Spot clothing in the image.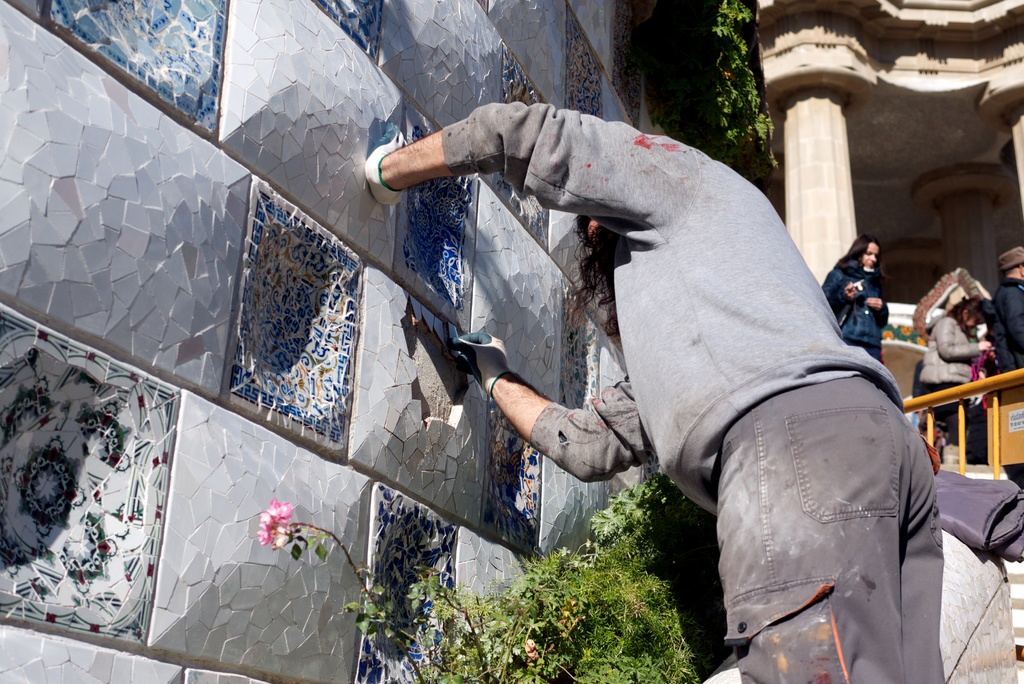
clothing found at <bbox>819, 252, 886, 373</bbox>.
